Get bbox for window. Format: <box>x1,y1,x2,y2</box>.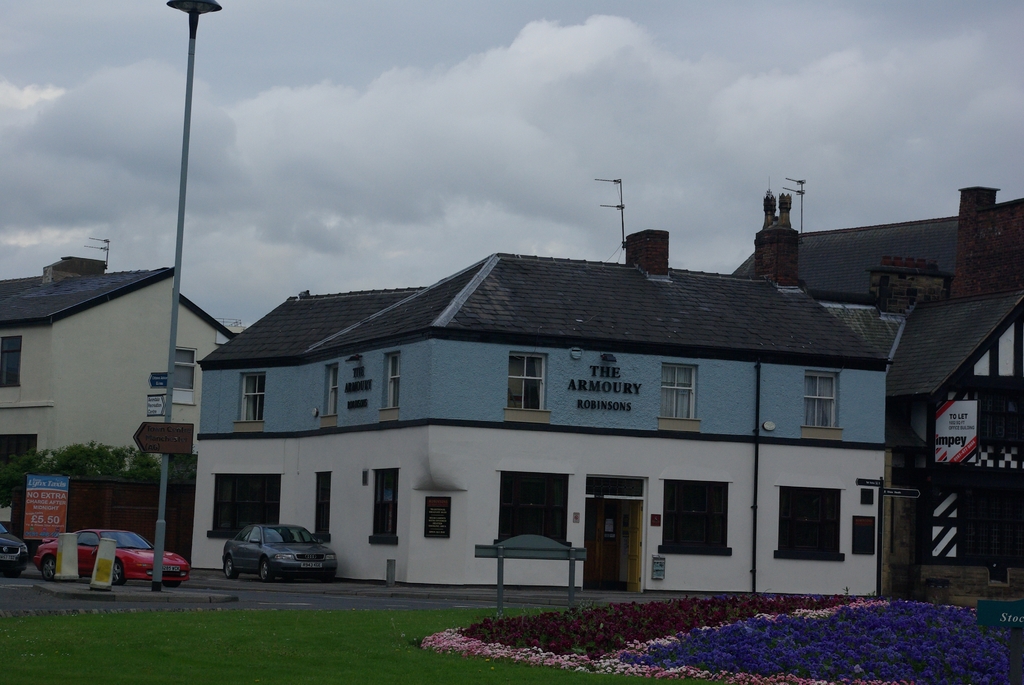
<box>326,369,338,416</box>.
